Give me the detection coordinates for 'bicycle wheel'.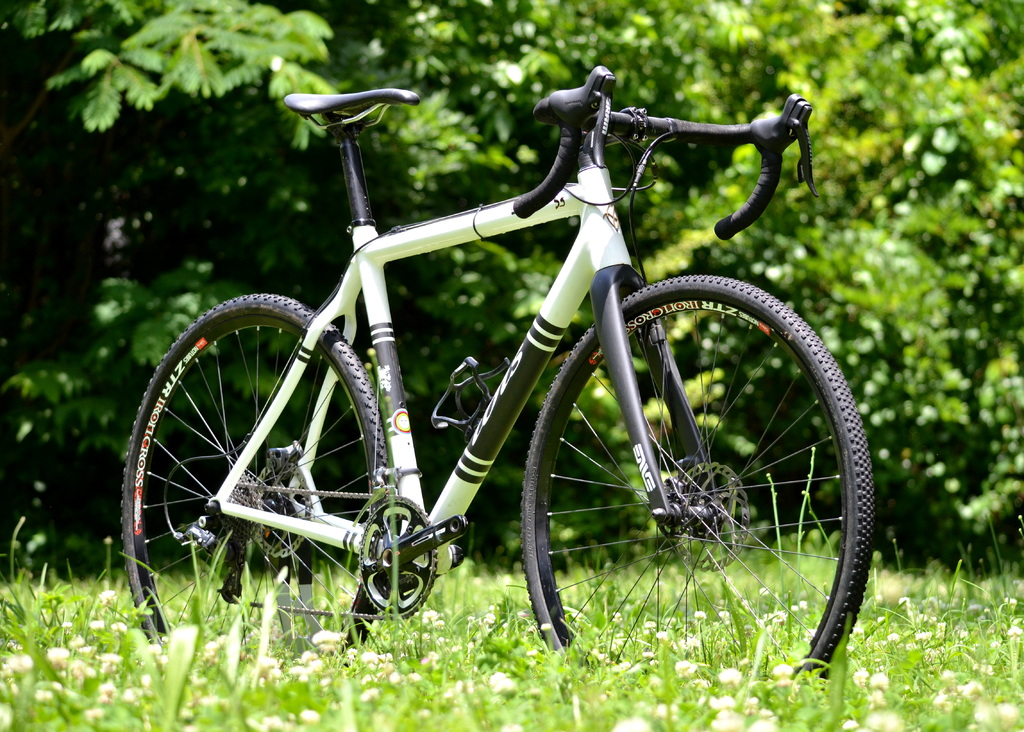
<region>515, 271, 876, 695</region>.
